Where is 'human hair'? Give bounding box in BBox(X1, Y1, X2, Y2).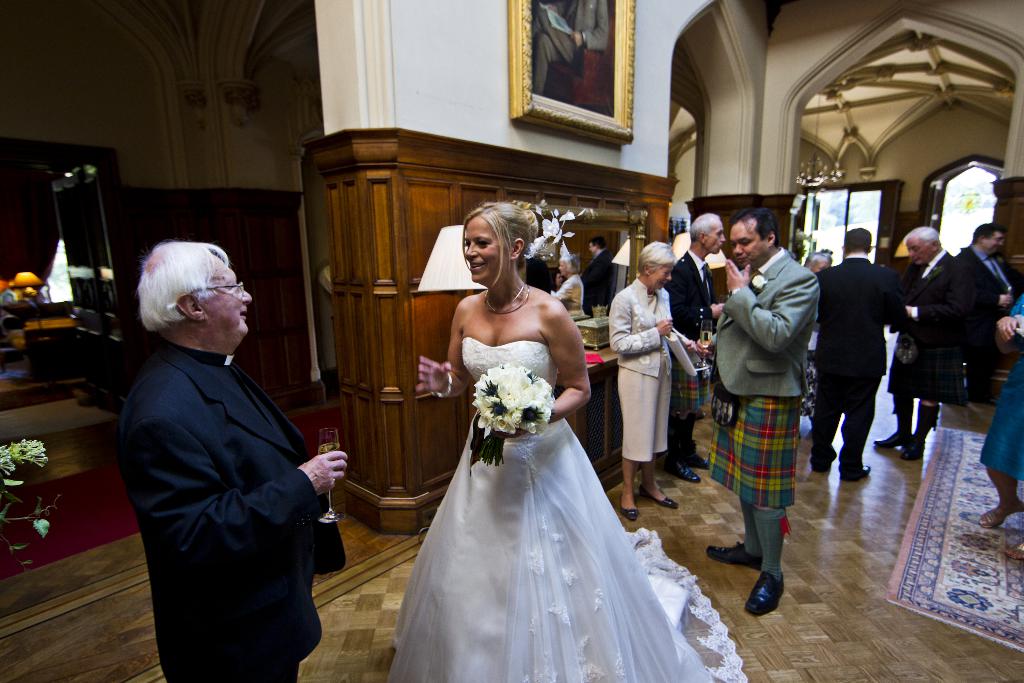
BBox(841, 230, 870, 252).
